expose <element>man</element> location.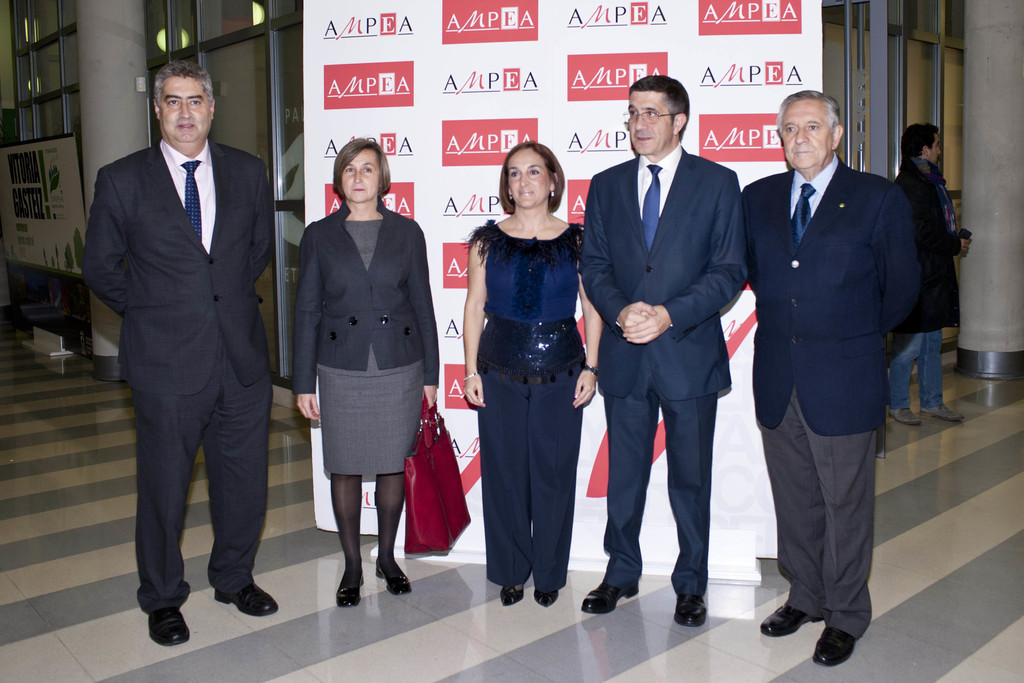
Exposed at BBox(81, 60, 278, 644).
